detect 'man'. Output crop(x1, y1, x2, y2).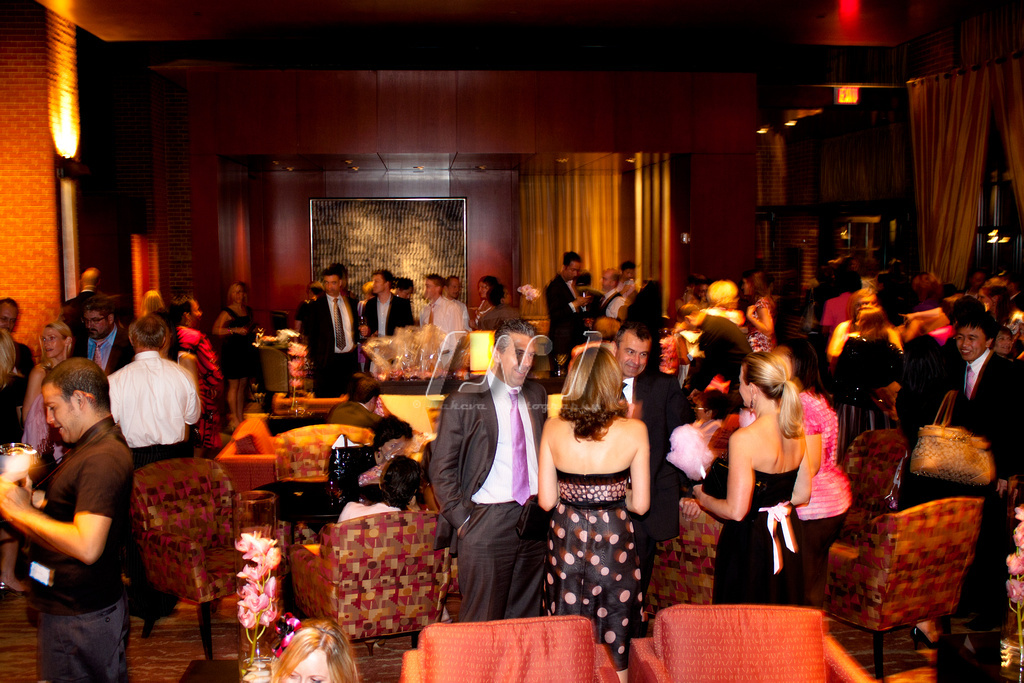
crop(436, 320, 581, 608).
